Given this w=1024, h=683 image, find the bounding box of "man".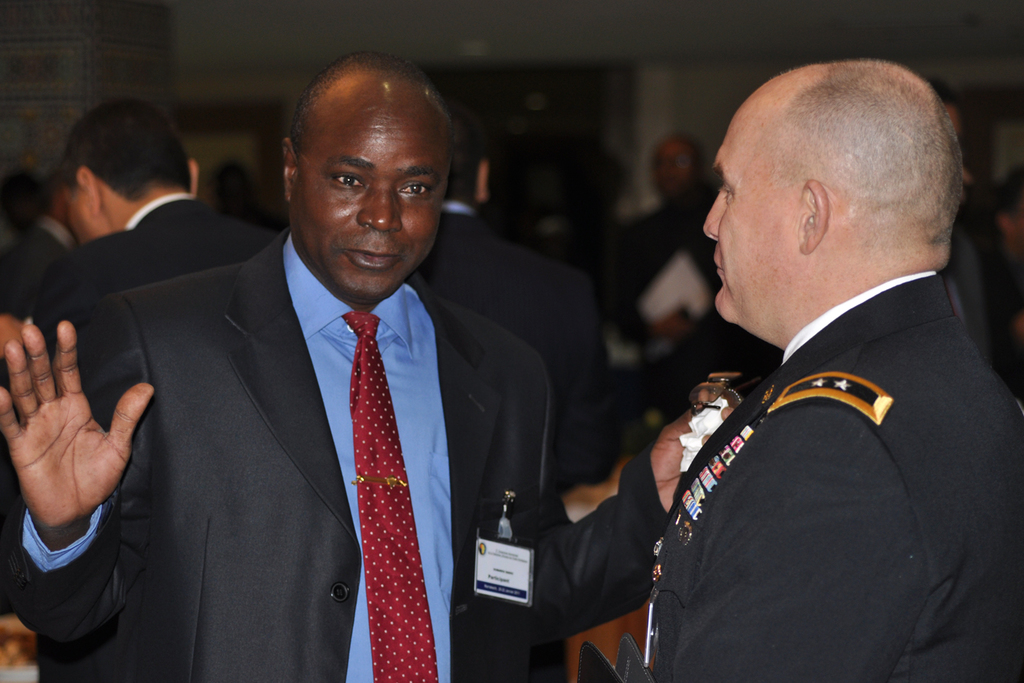
[17,98,288,324].
